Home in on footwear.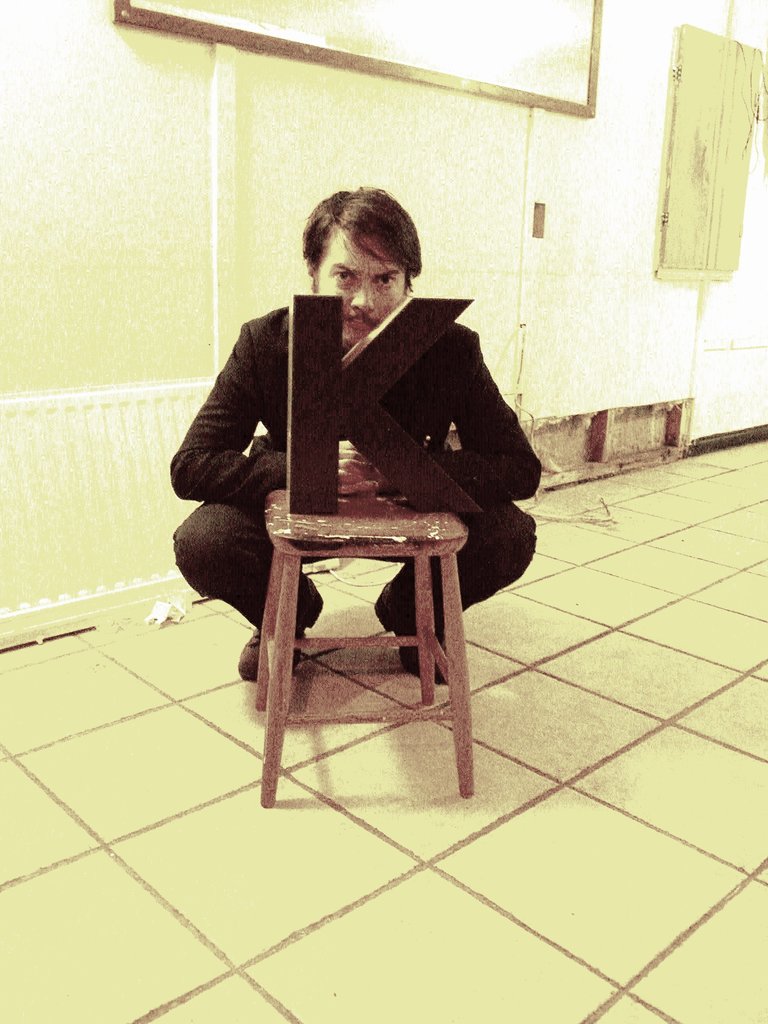
Homed in at crop(370, 581, 458, 693).
